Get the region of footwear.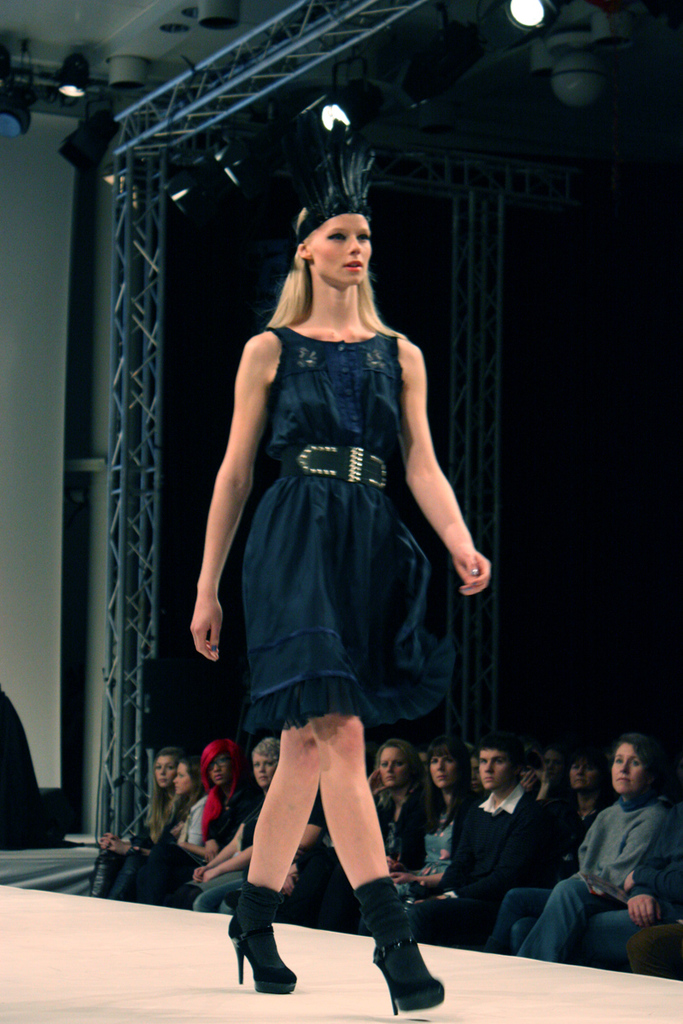
{"x1": 224, "y1": 880, "x2": 295, "y2": 994}.
